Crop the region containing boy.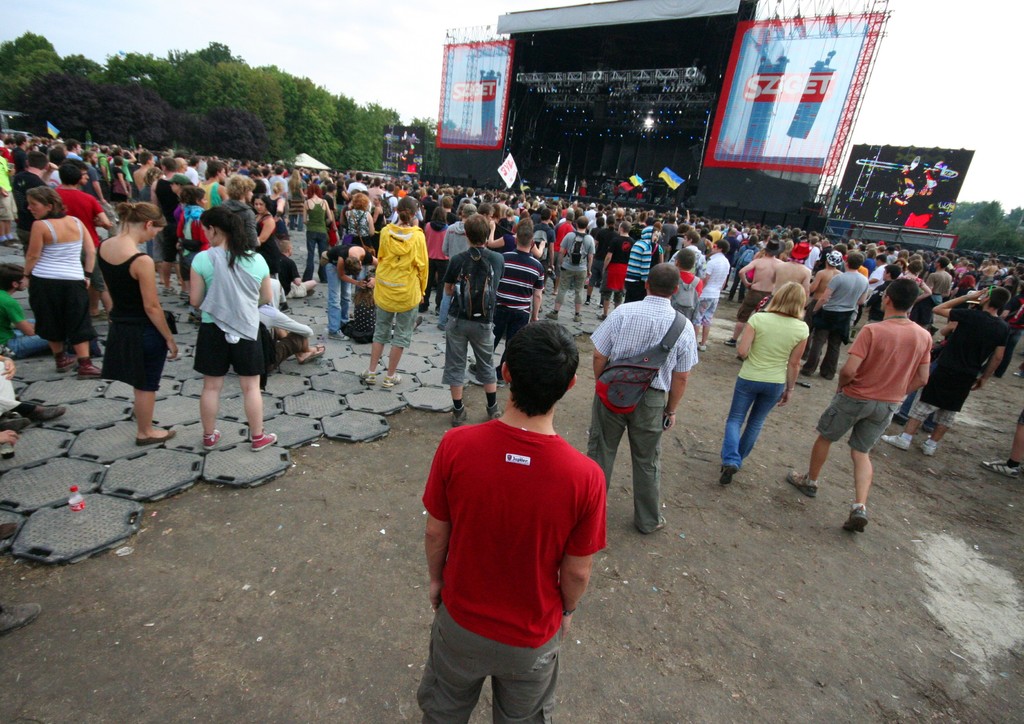
Crop region: BBox(810, 281, 950, 523).
